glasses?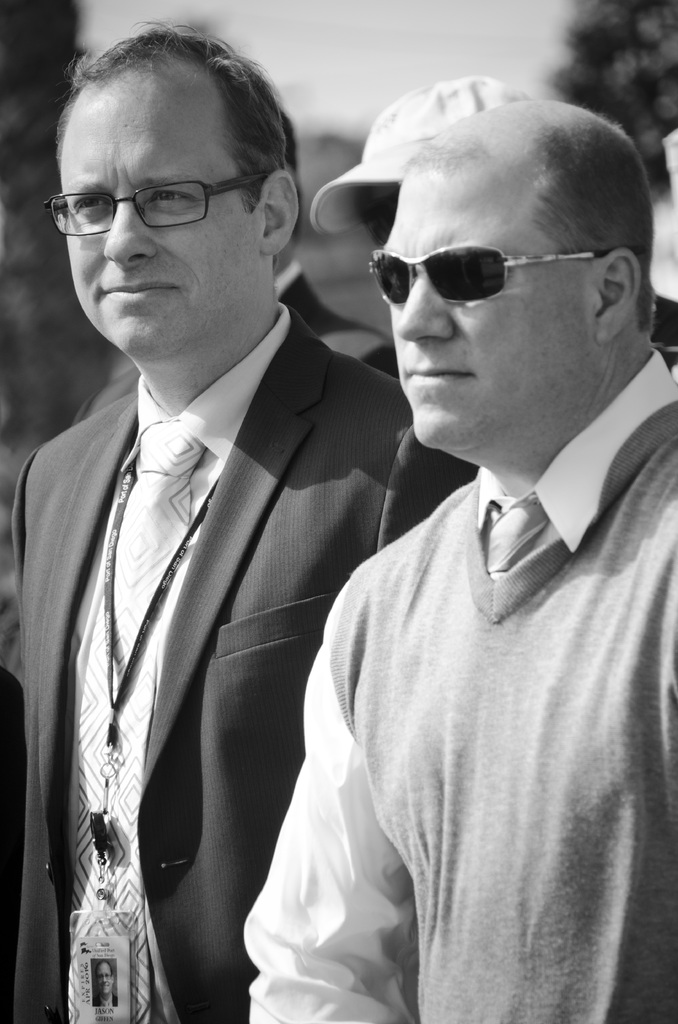
(36, 150, 278, 223)
